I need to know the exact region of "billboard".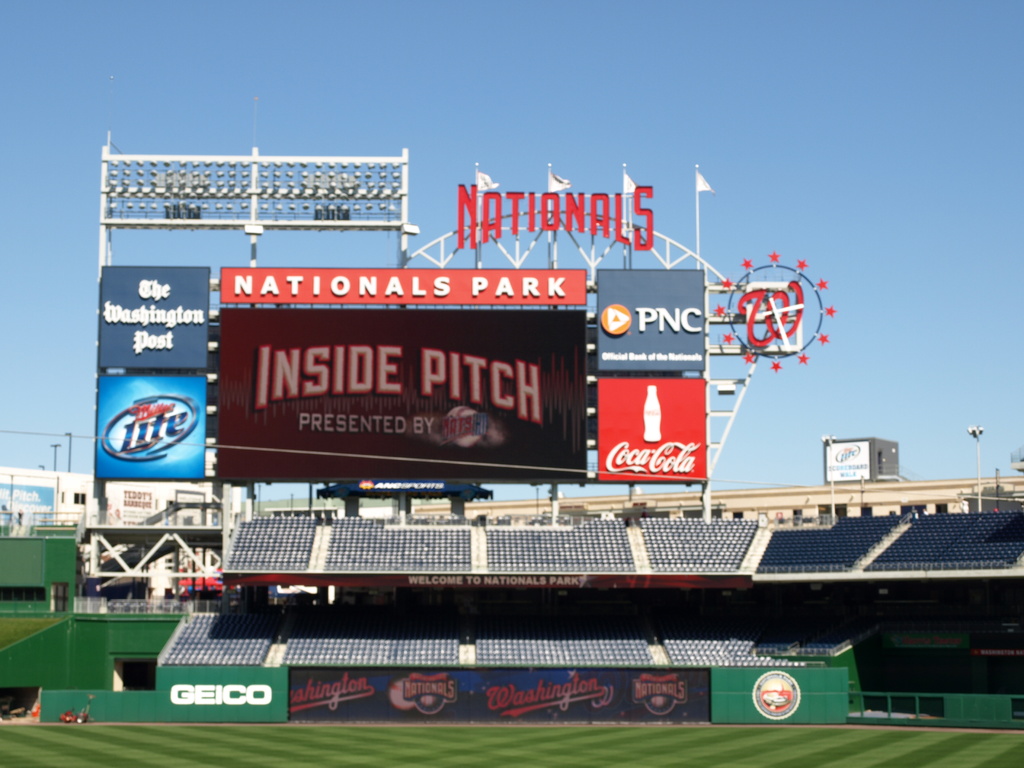
Region: [x1=596, y1=380, x2=710, y2=484].
